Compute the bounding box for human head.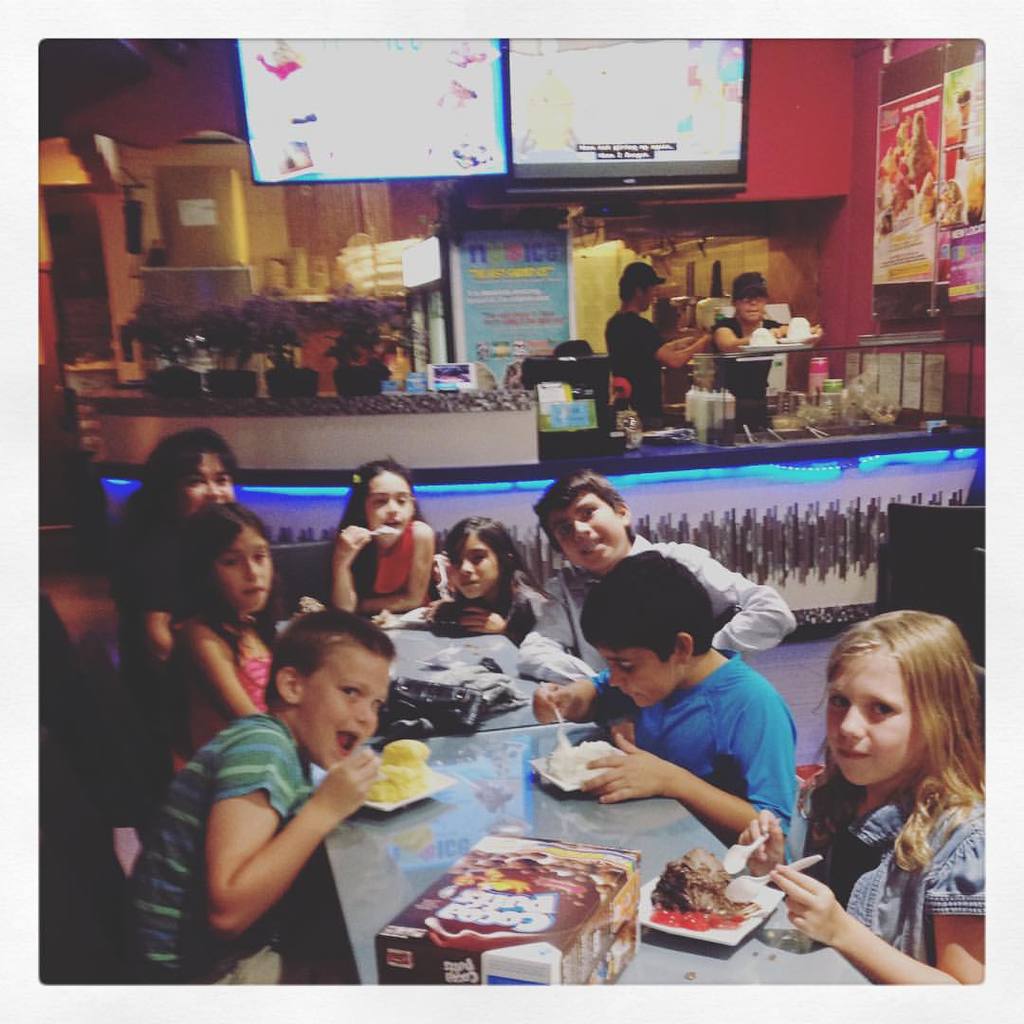
<box>147,430,241,526</box>.
